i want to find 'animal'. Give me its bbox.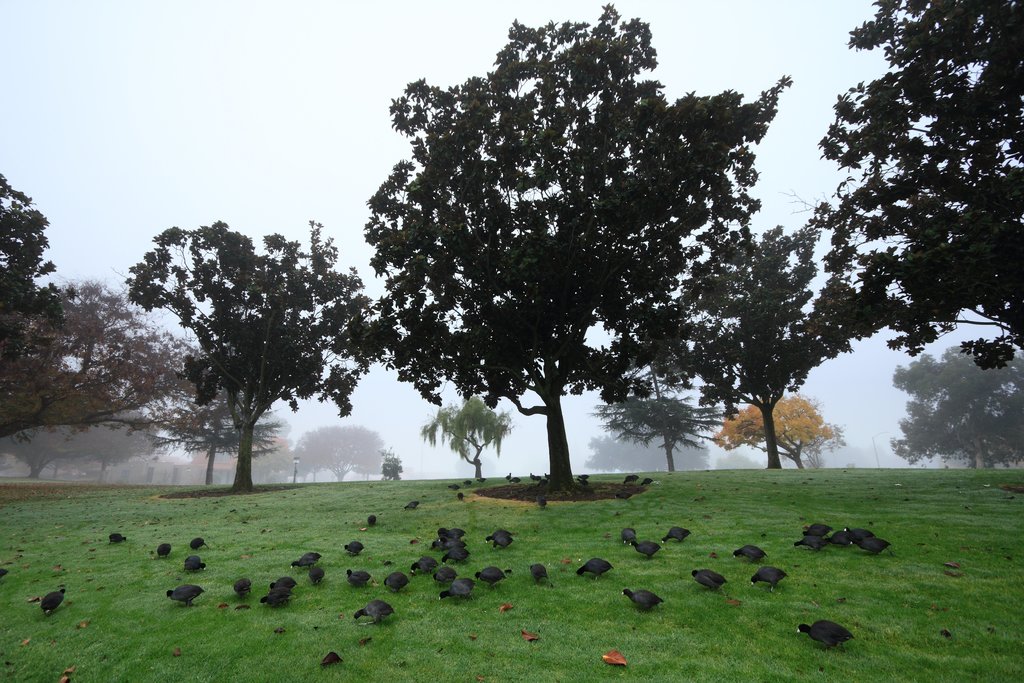
428/539/456/552.
